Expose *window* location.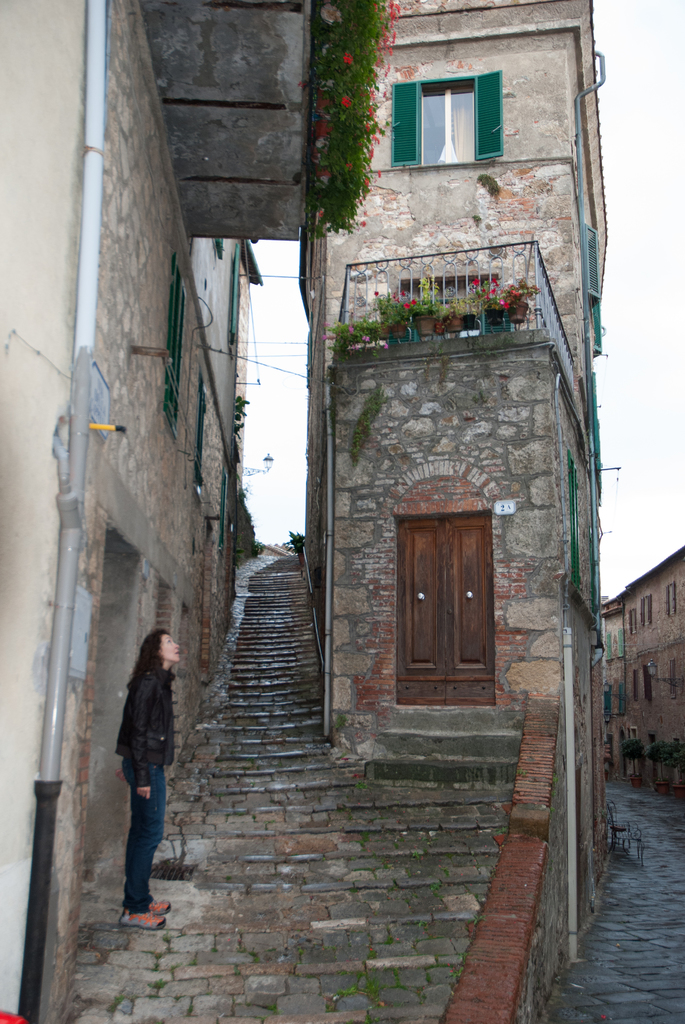
Exposed at (402, 56, 504, 159).
